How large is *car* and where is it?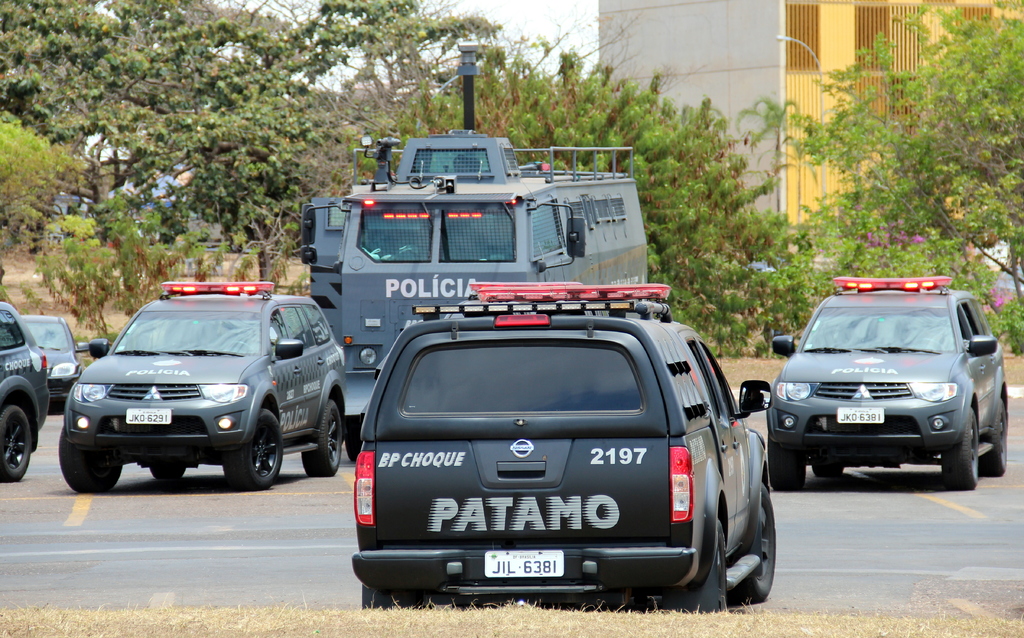
Bounding box: rect(57, 282, 348, 495).
